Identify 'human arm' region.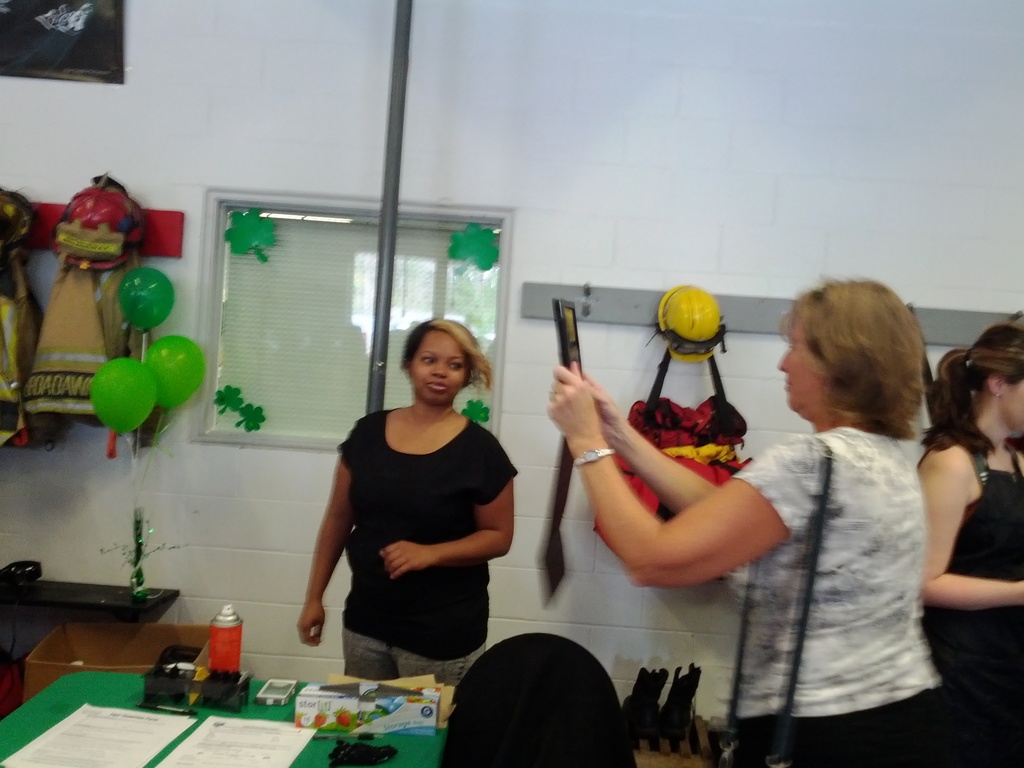
Region: box(294, 433, 371, 644).
